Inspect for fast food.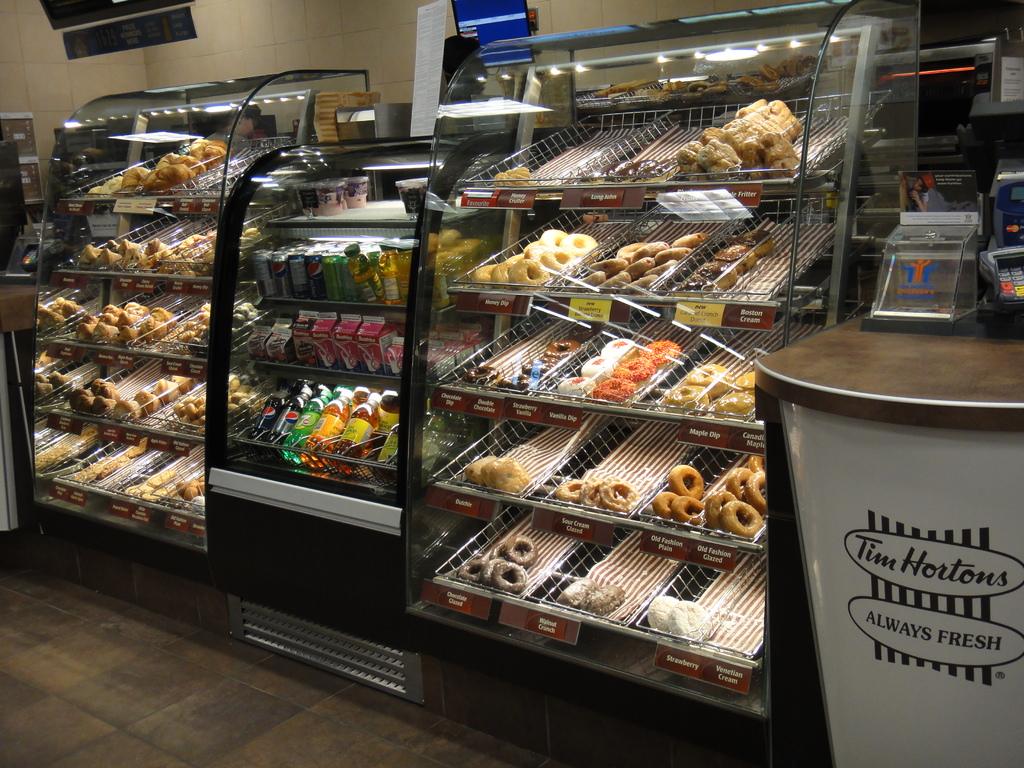
Inspection: rect(68, 437, 150, 487).
